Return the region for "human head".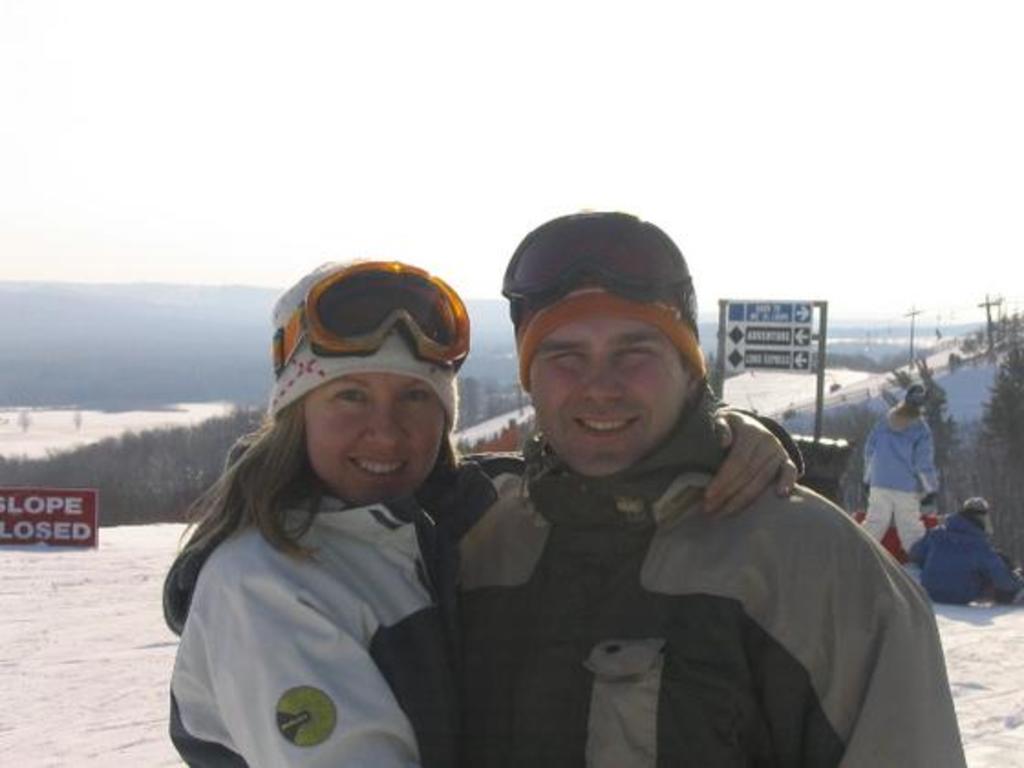
box=[964, 496, 991, 530].
